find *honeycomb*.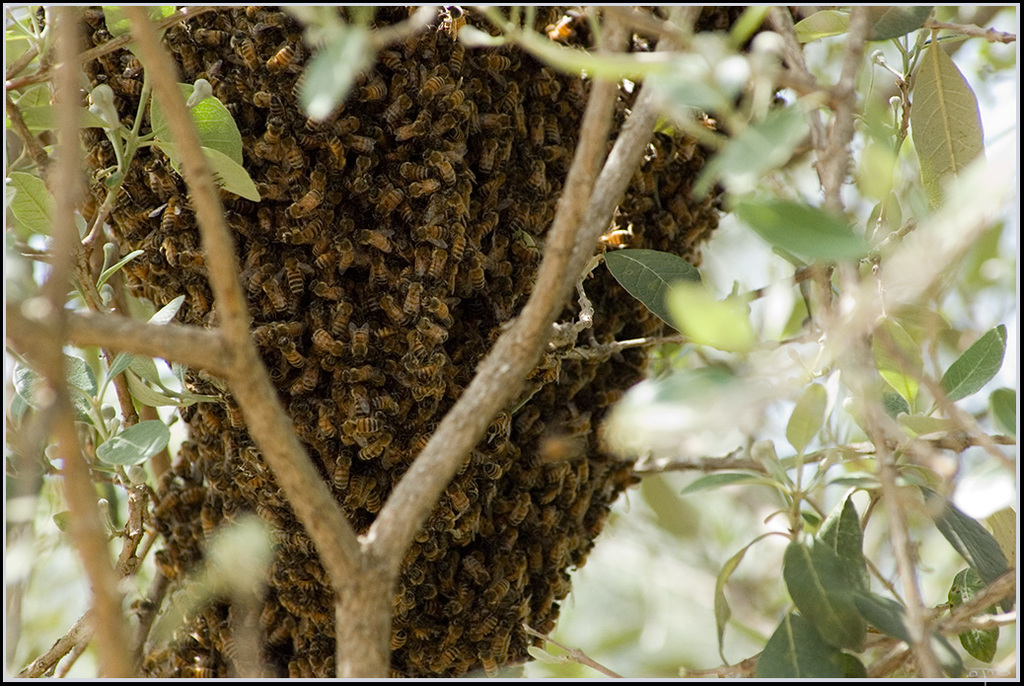
86 0 809 685.
